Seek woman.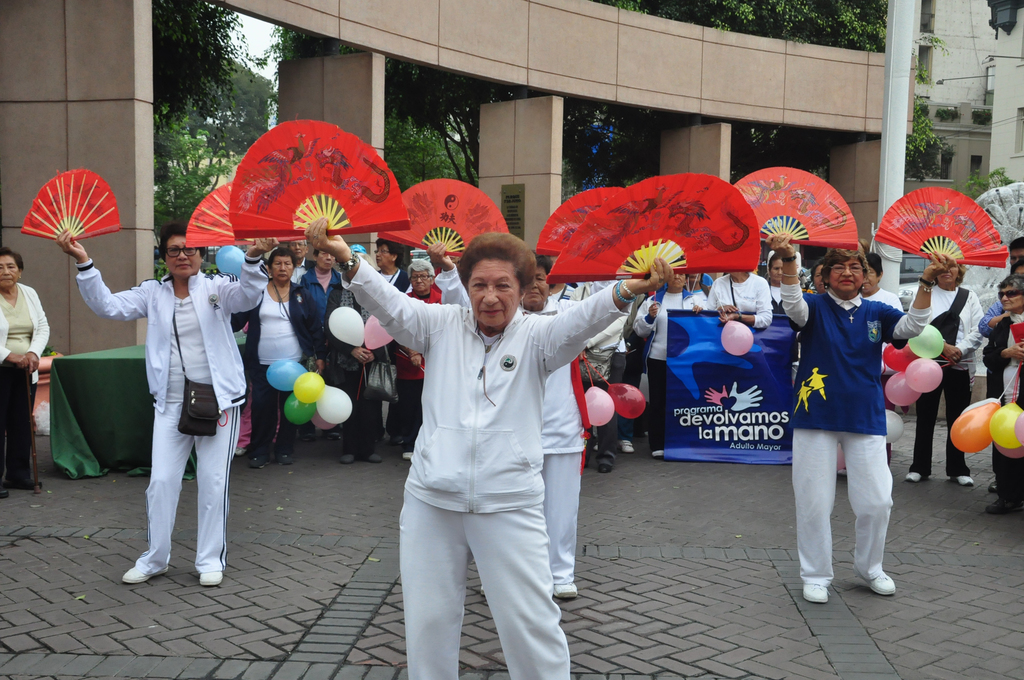
759:228:952:604.
